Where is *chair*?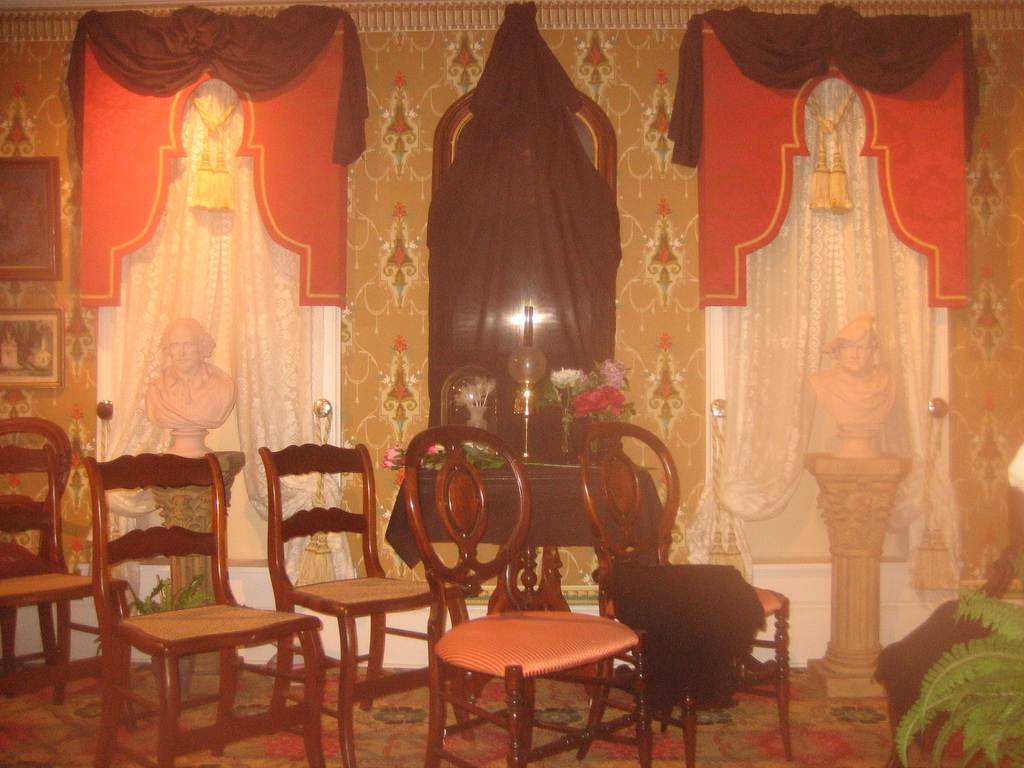
rect(571, 413, 796, 767).
